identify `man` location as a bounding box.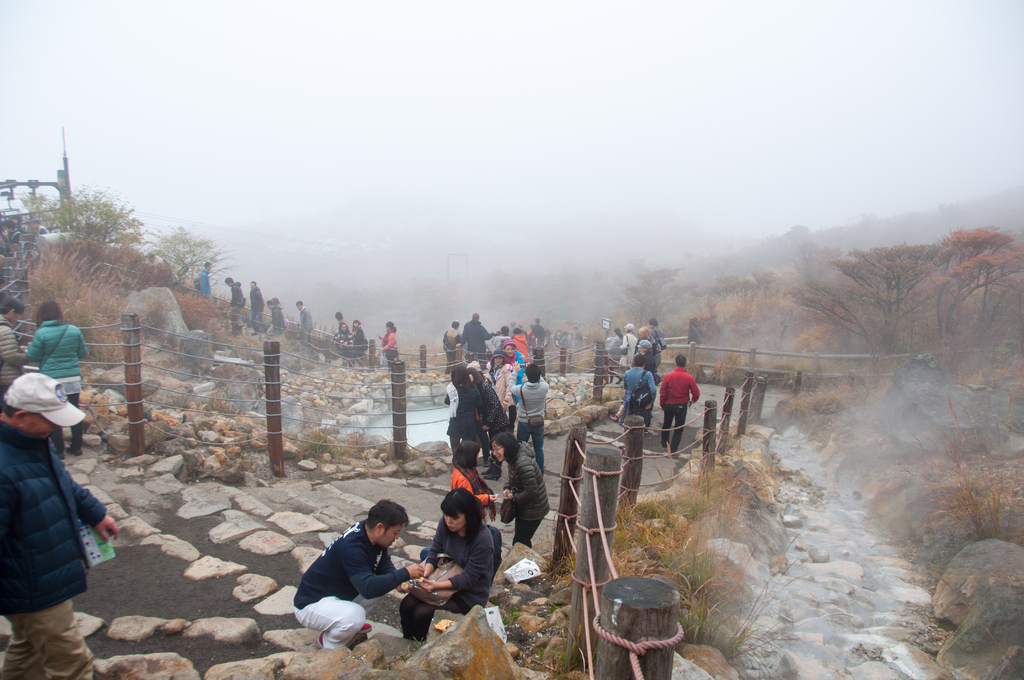
[0, 293, 34, 387].
